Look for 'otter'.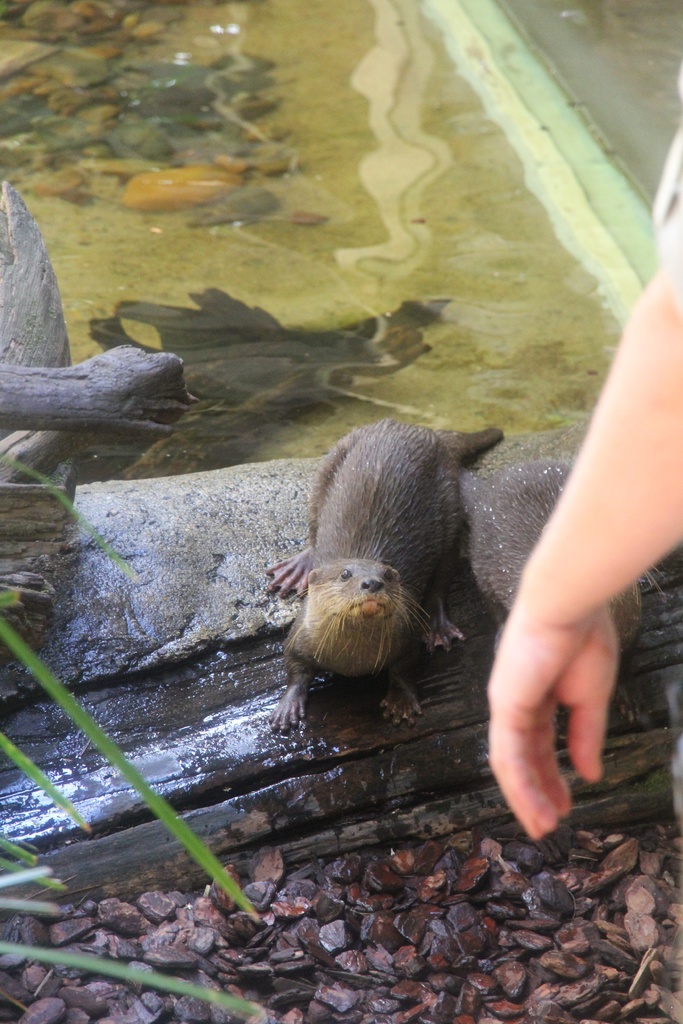
Found: (left=270, top=408, right=537, bottom=756).
